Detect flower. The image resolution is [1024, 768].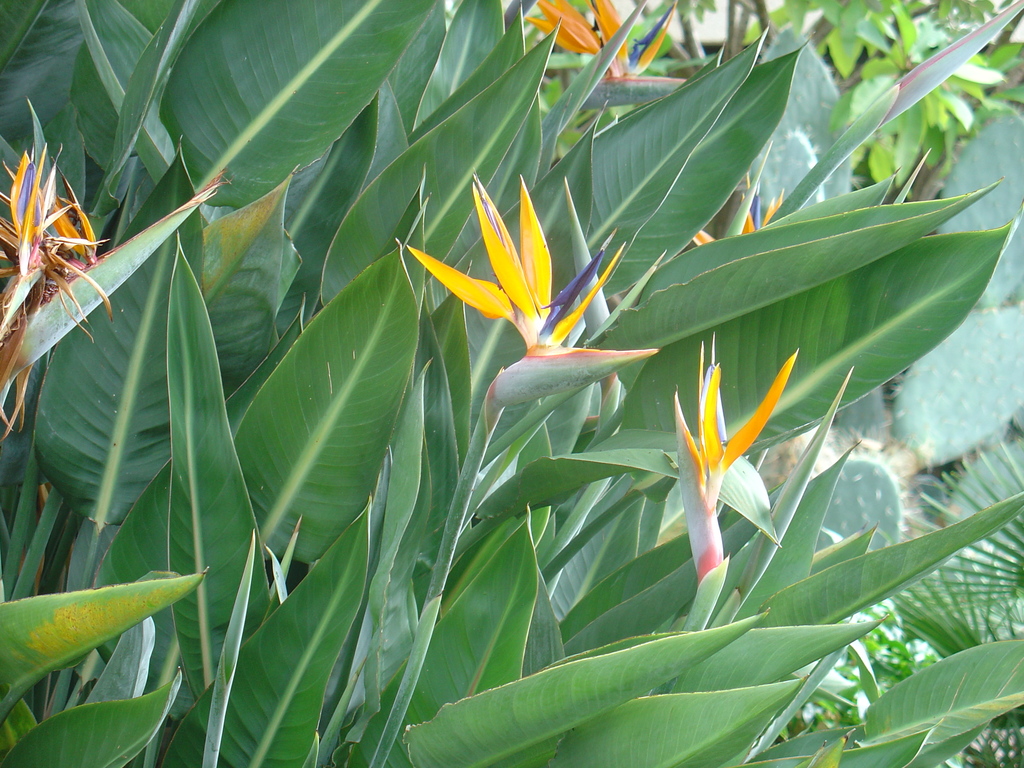
(403,168,553,356).
